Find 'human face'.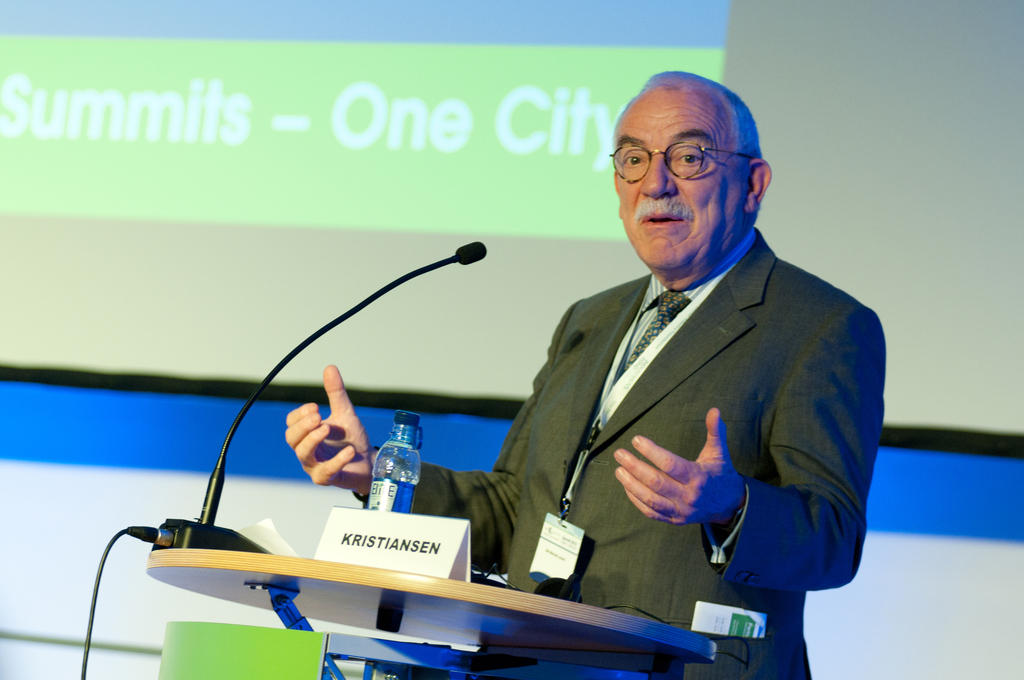
locate(618, 88, 748, 271).
